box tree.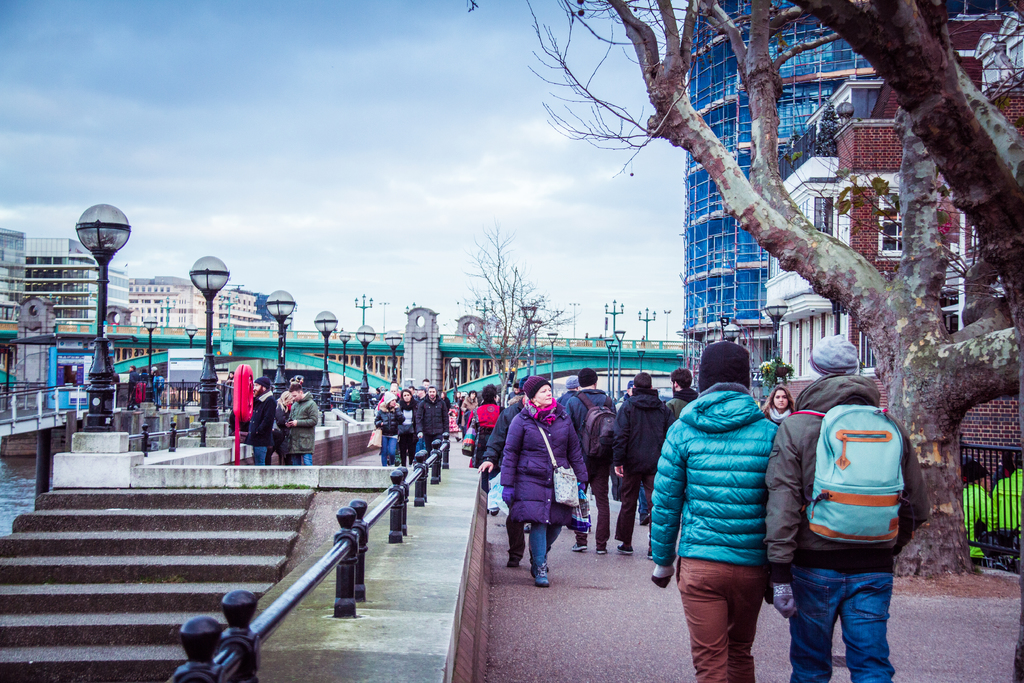
locate(447, 224, 577, 406).
